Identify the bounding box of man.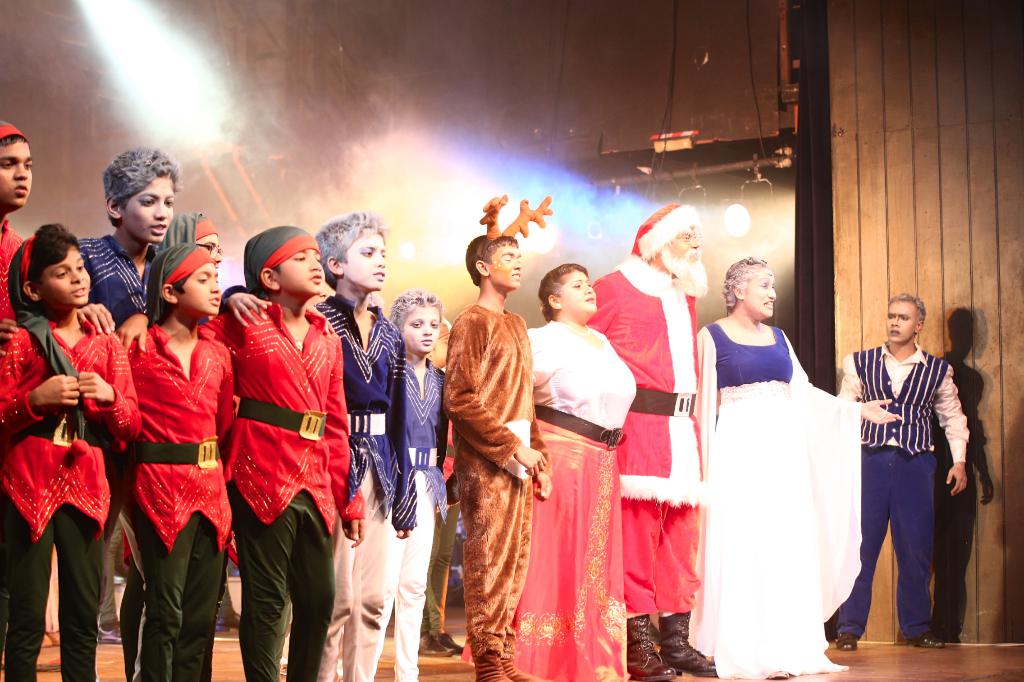
bbox=(847, 289, 977, 652).
